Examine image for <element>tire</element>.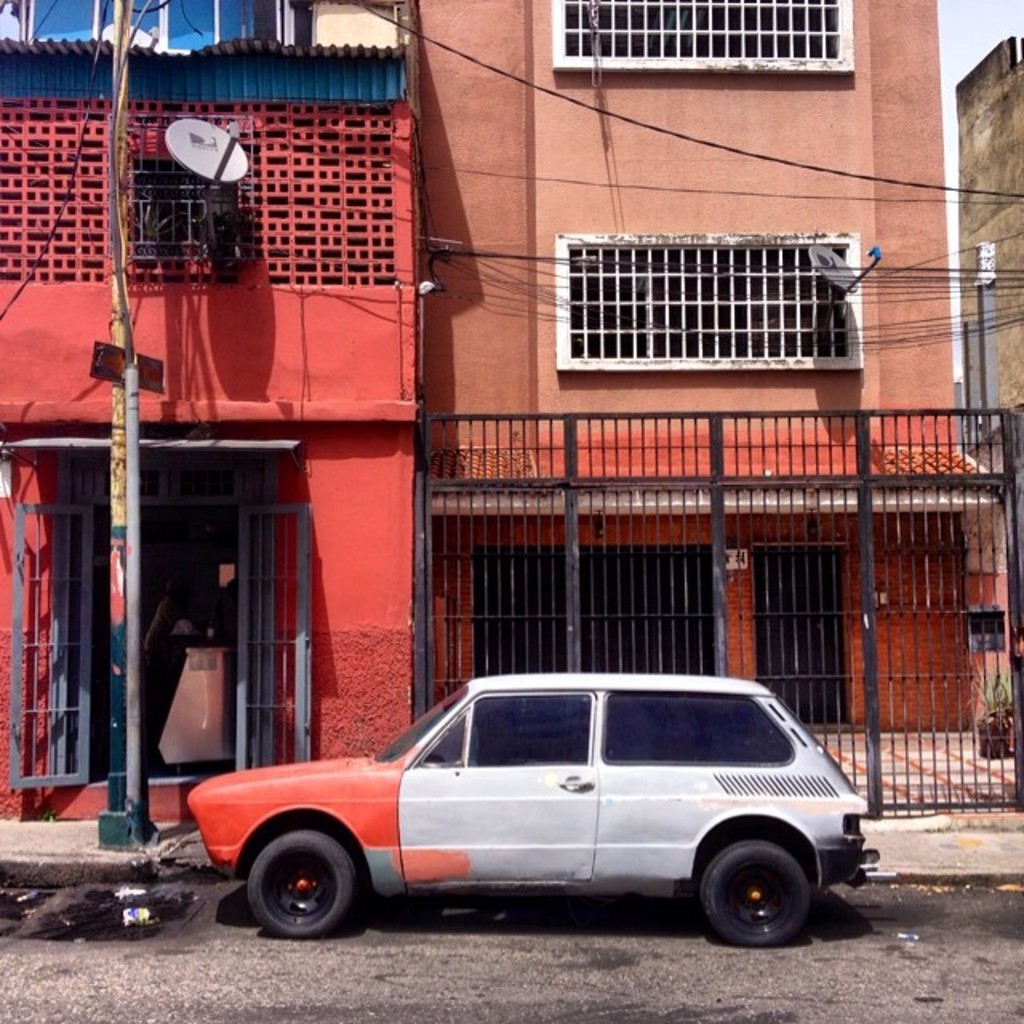
Examination result: 235, 838, 373, 957.
